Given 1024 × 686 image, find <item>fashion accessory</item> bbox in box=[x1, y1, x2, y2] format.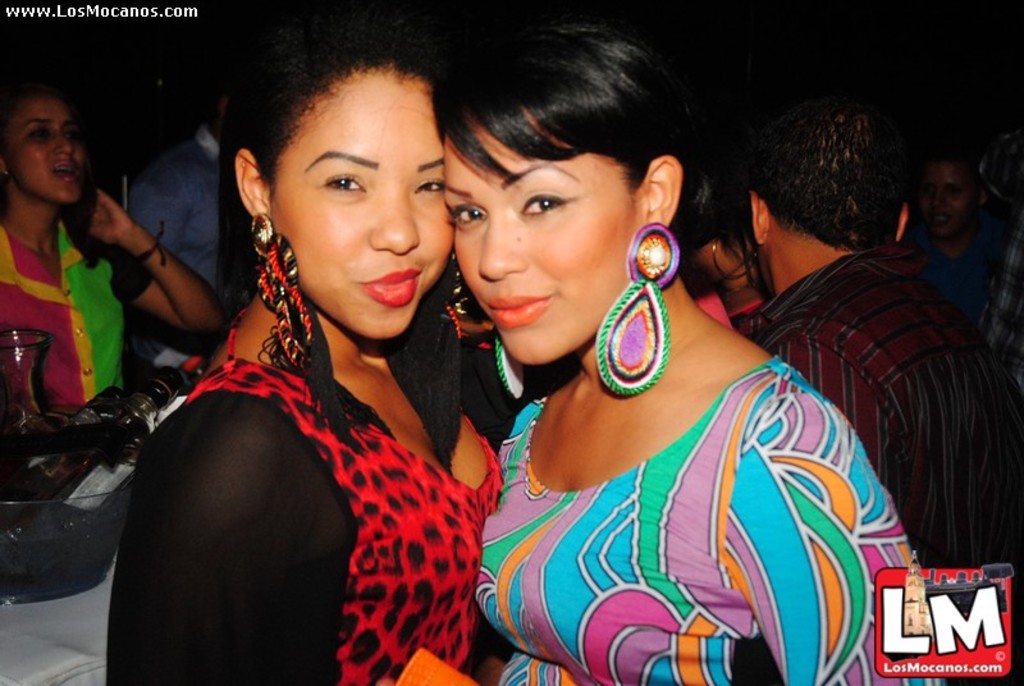
box=[590, 220, 681, 395].
